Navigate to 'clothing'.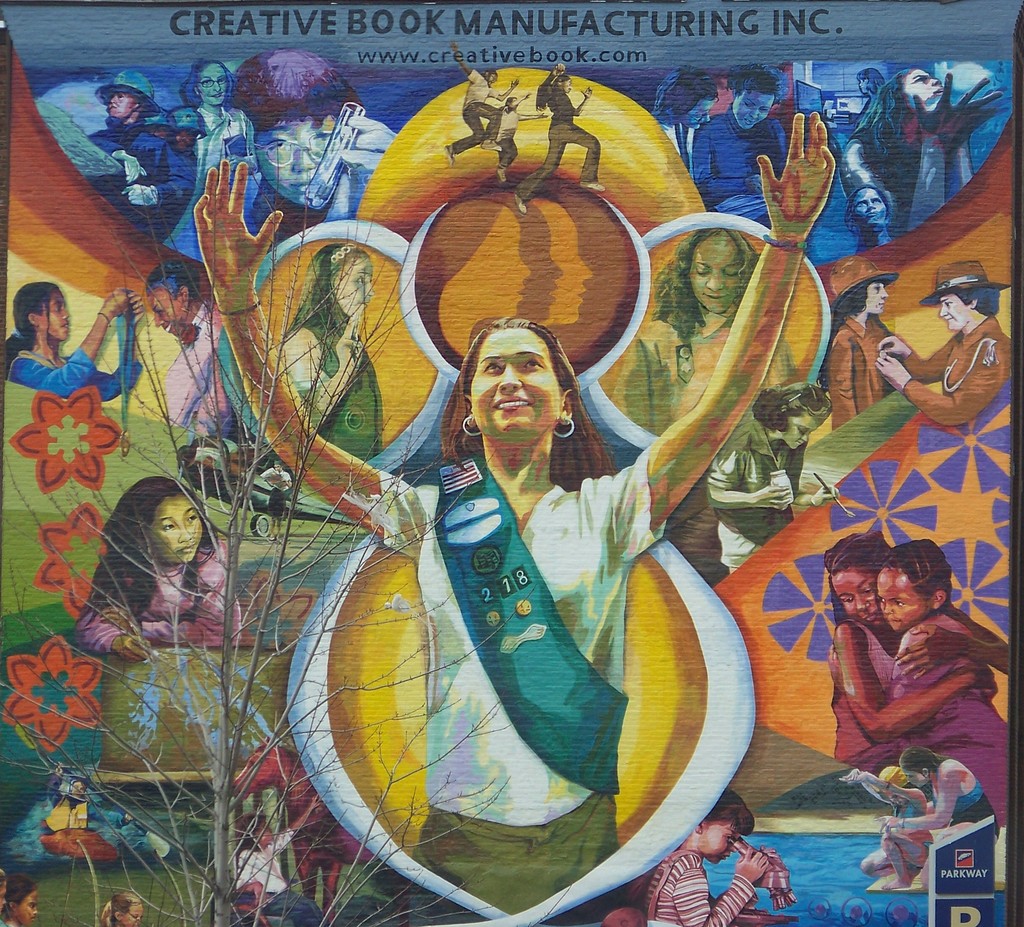
Navigation target: detection(378, 445, 673, 828).
